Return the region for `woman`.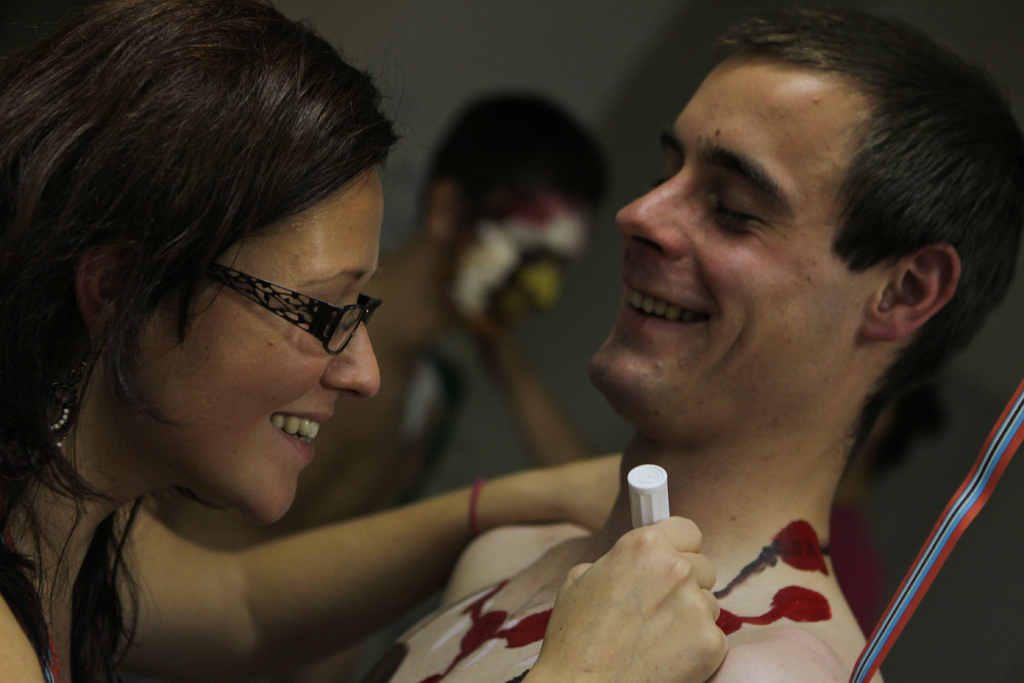
x1=0 y1=0 x2=746 y2=682.
